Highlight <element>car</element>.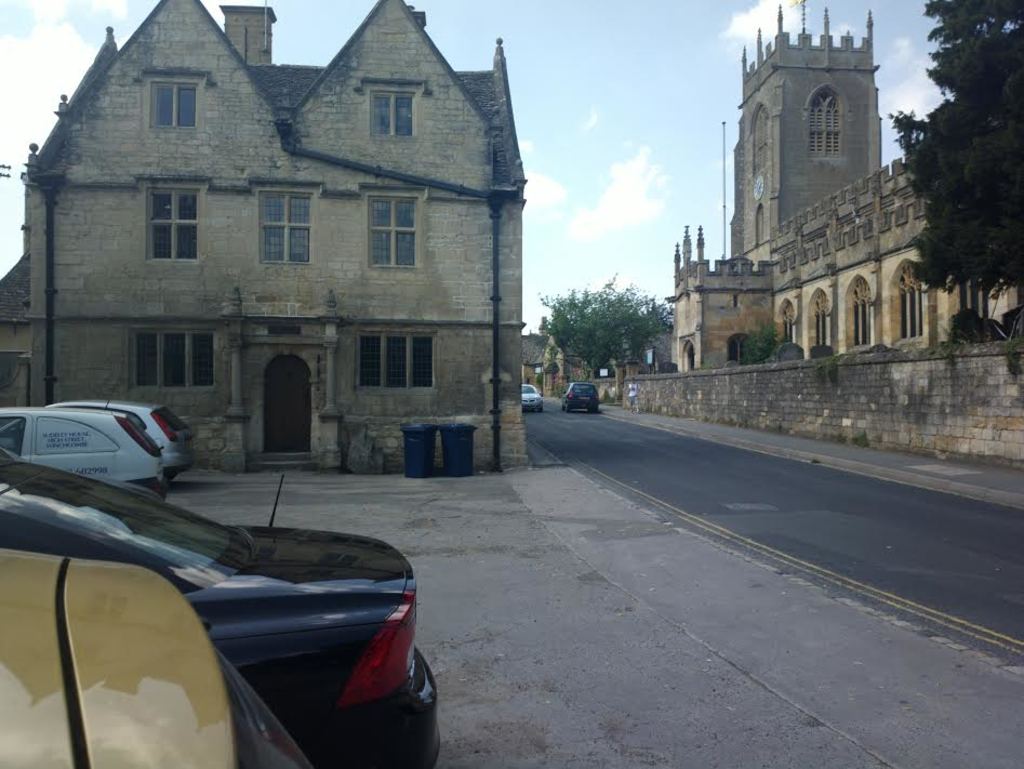
Highlighted region: [0, 403, 163, 488].
